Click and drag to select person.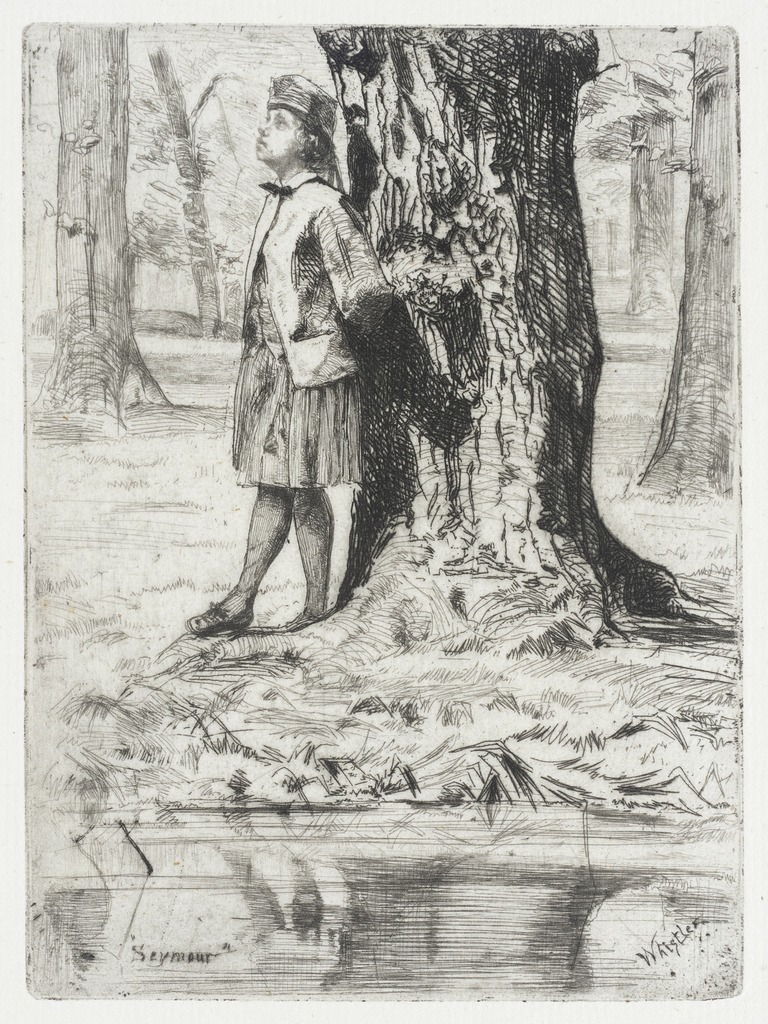
Selection: l=186, t=73, r=408, b=638.
